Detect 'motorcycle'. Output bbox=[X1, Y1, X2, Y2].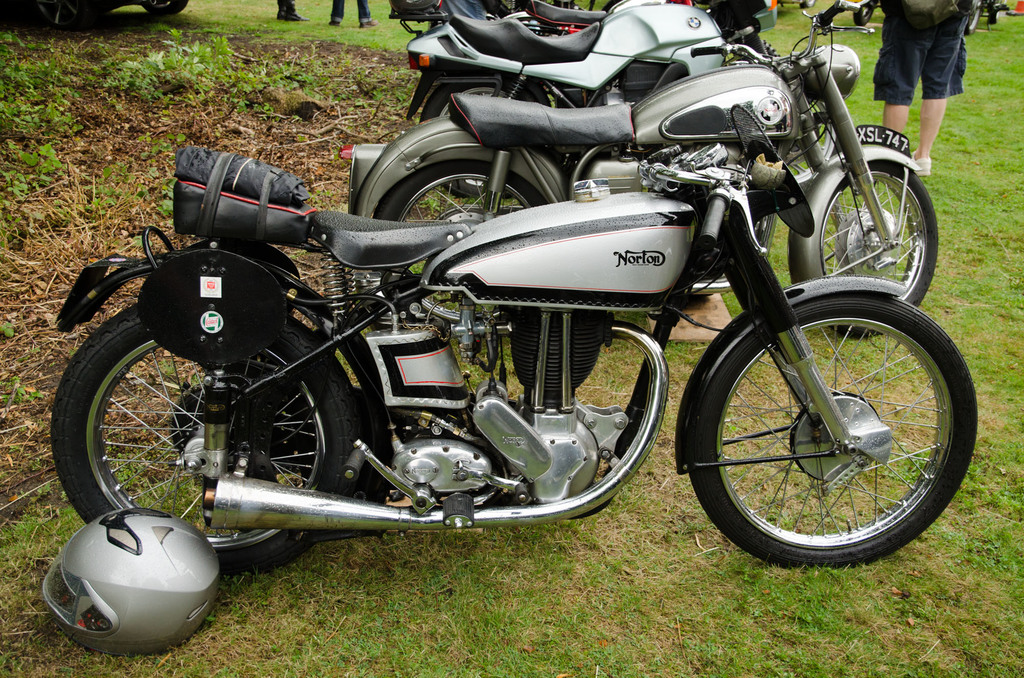
bbox=[849, 0, 1012, 36].
